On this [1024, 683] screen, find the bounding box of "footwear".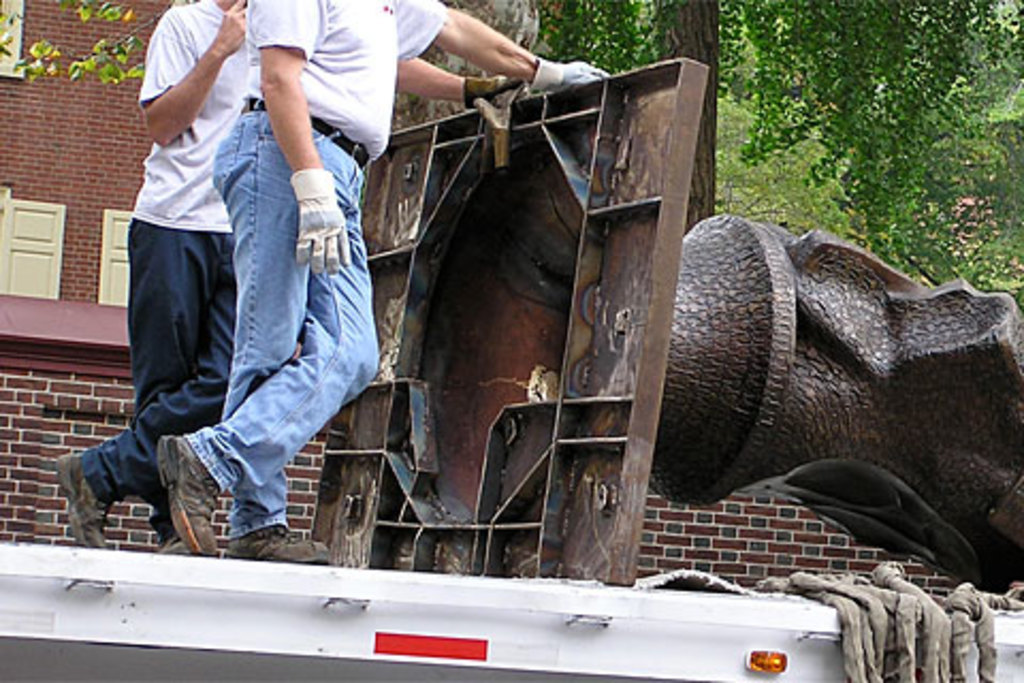
Bounding box: bbox=(154, 431, 222, 555).
